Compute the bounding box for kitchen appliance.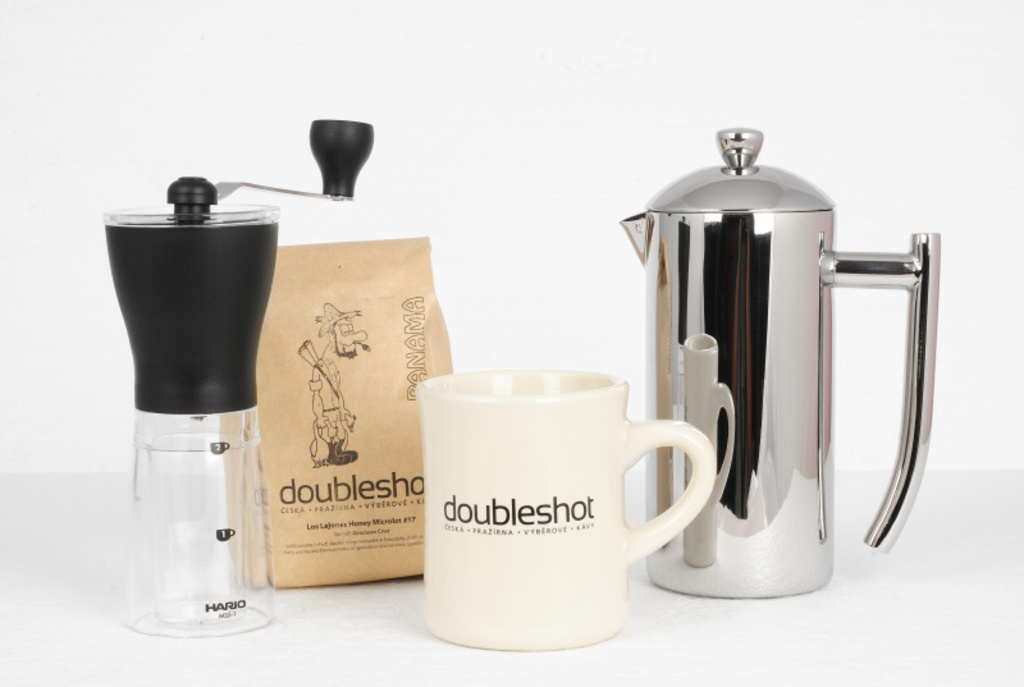
(left=106, top=177, right=279, bottom=641).
